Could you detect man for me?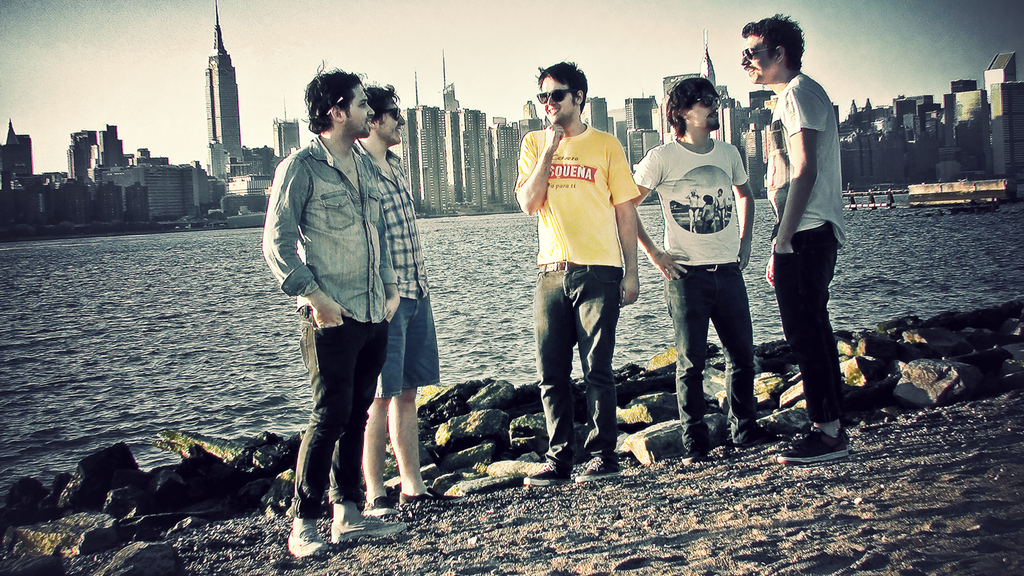
Detection result: bbox(633, 68, 780, 457).
